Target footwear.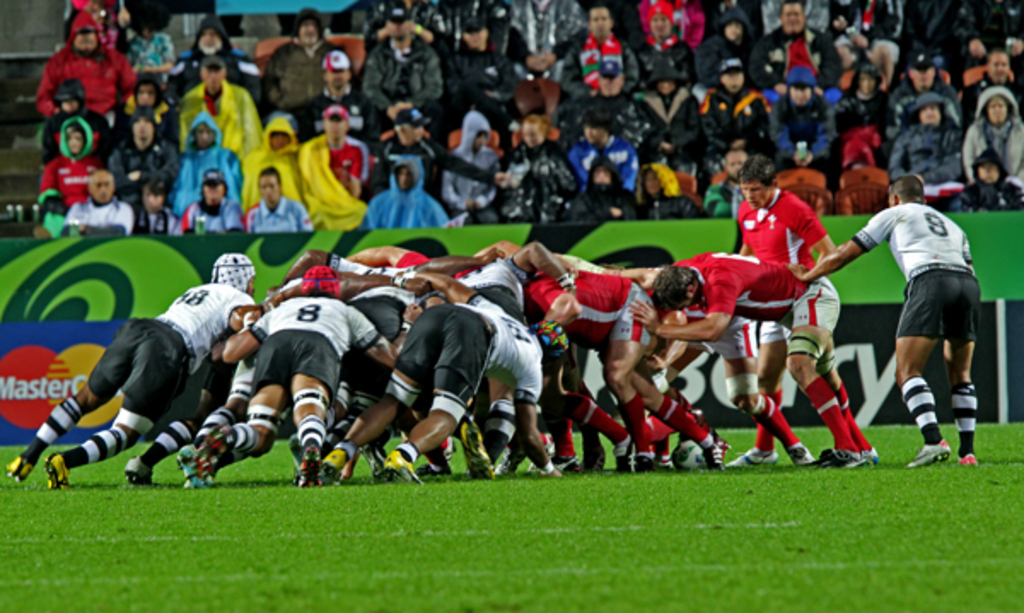
Target region: l=577, t=451, r=608, b=473.
